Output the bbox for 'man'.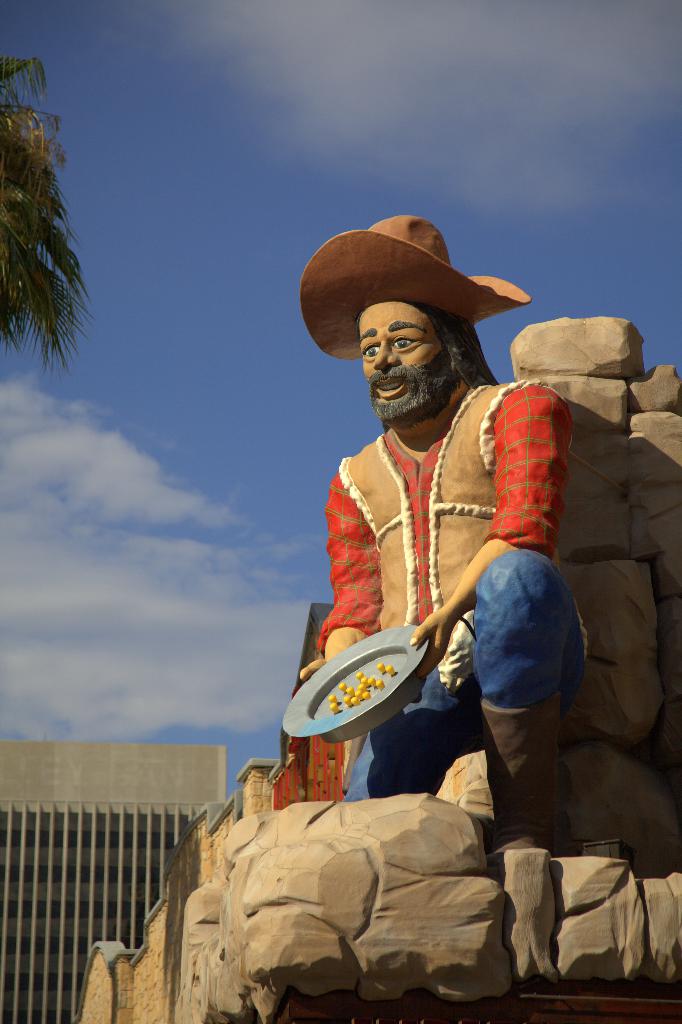
(x1=266, y1=256, x2=610, y2=957).
